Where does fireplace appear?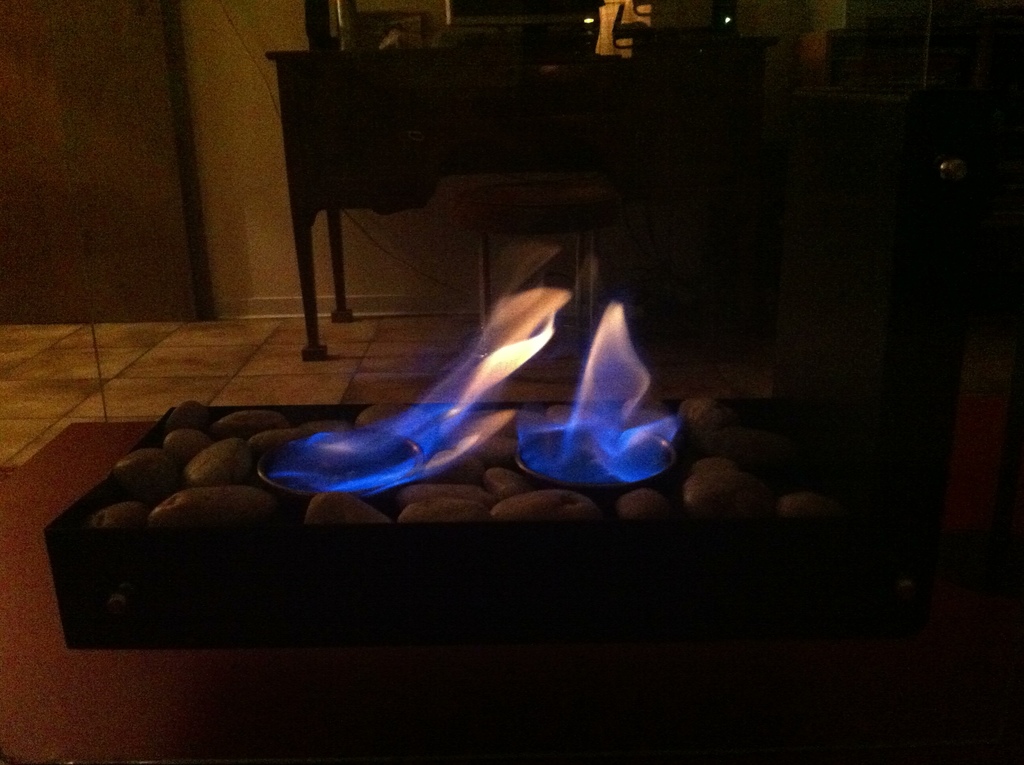
Appears at Rect(45, 87, 993, 650).
